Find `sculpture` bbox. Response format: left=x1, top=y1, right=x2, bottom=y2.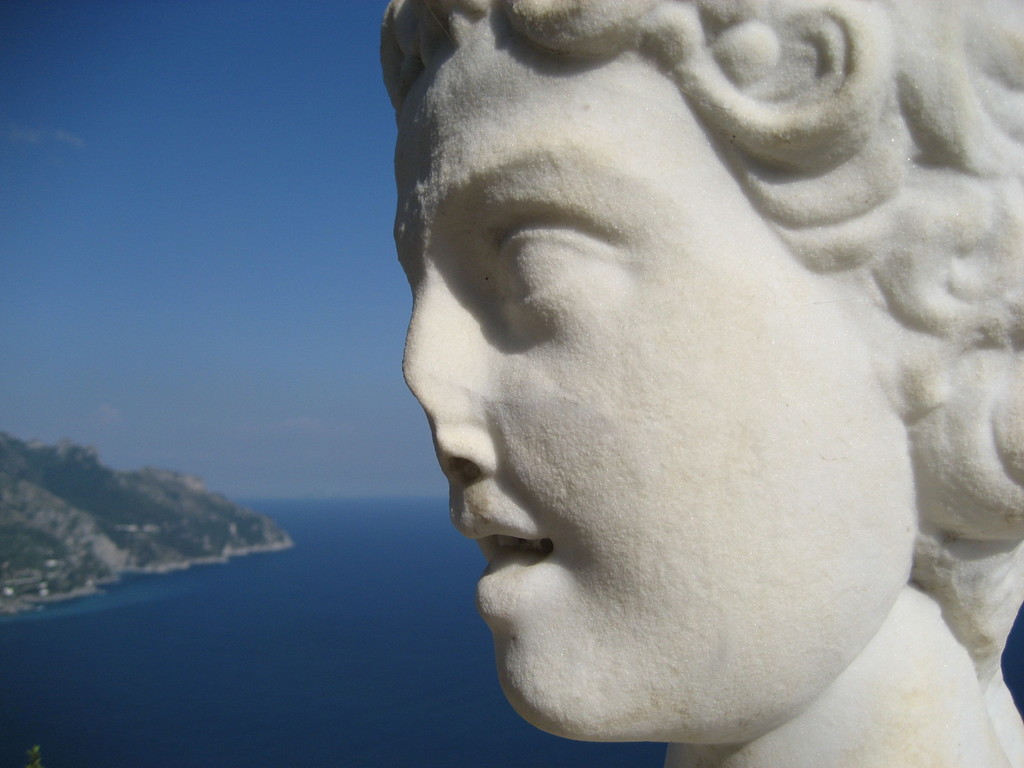
left=325, top=0, right=968, bottom=766.
